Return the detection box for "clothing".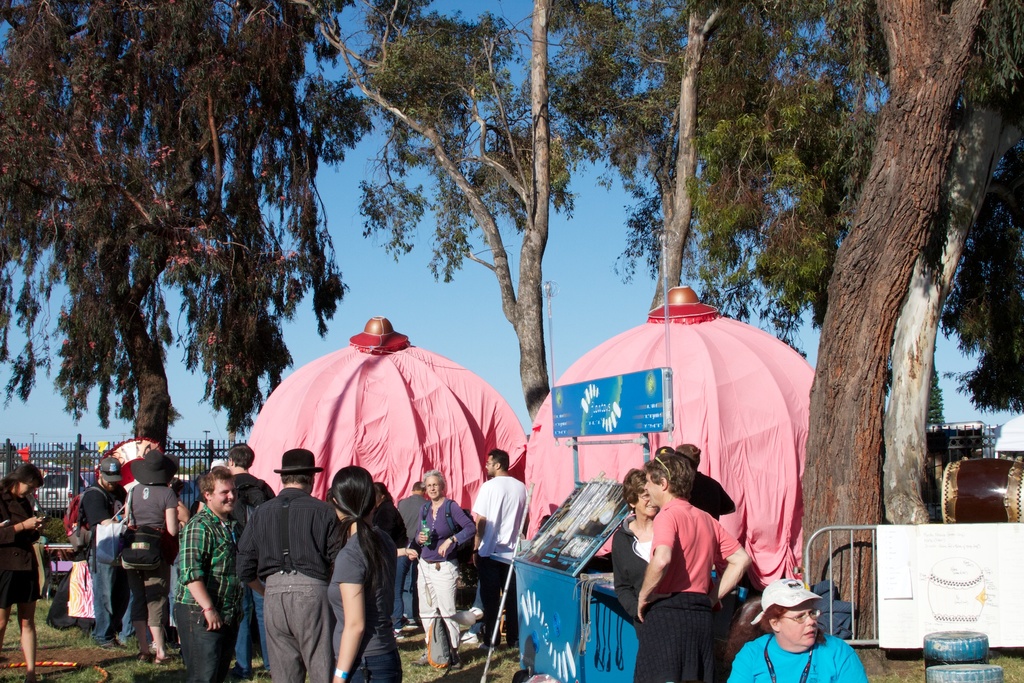
Rect(684, 470, 738, 525).
